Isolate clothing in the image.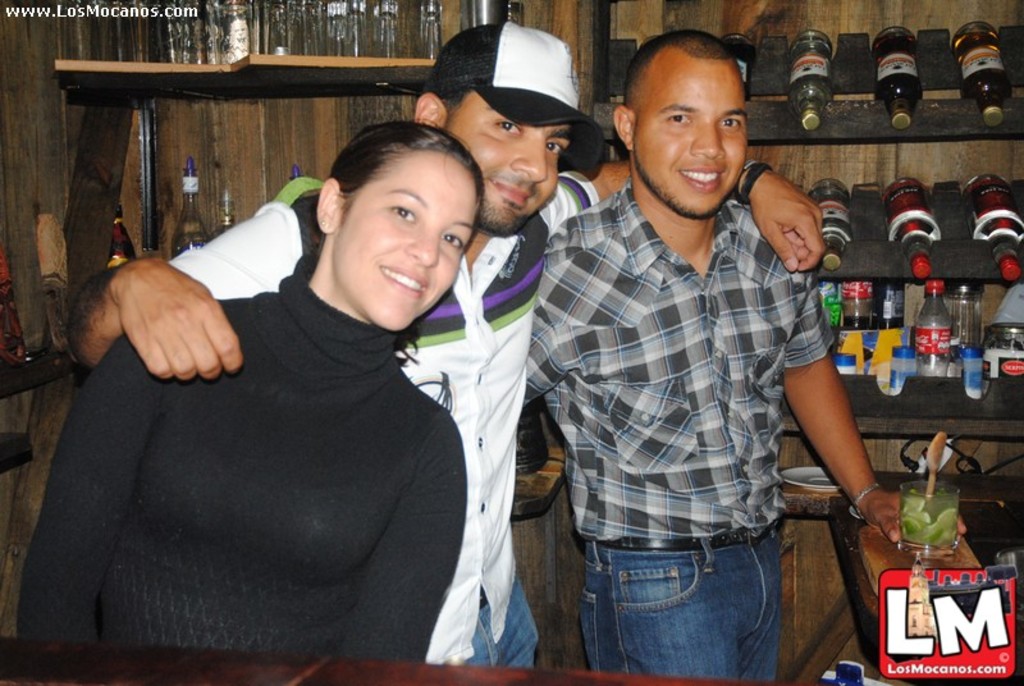
Isolated region: region(520, 175, 831, 685).
